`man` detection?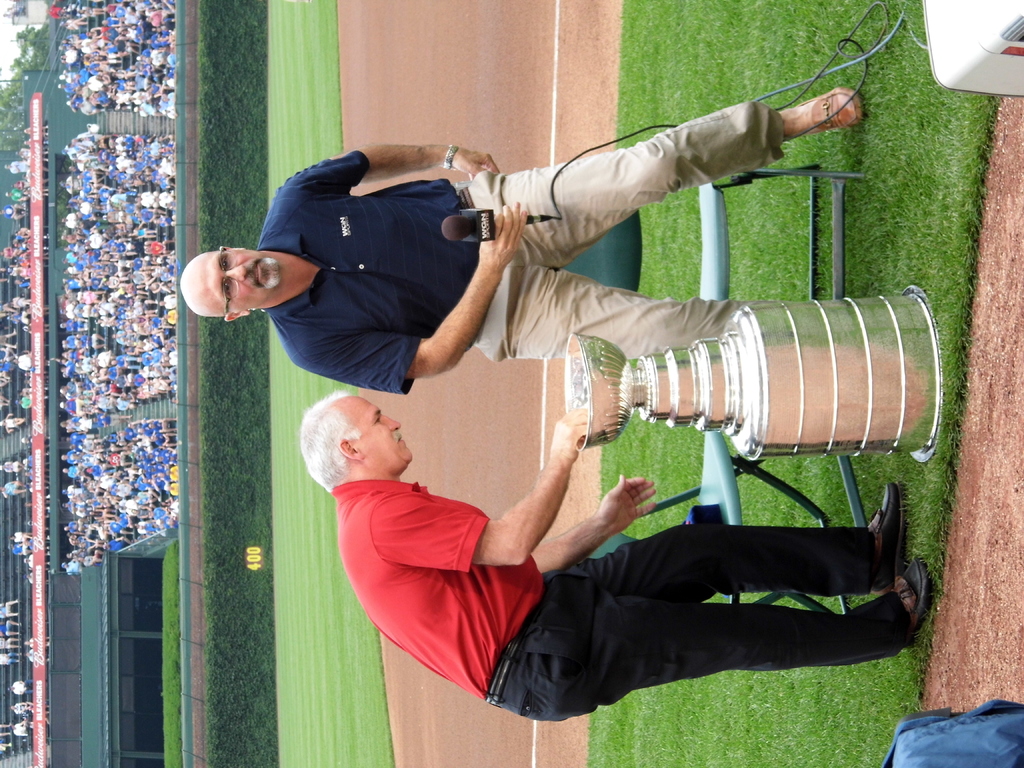
rect(0, 638, 21, 651)
